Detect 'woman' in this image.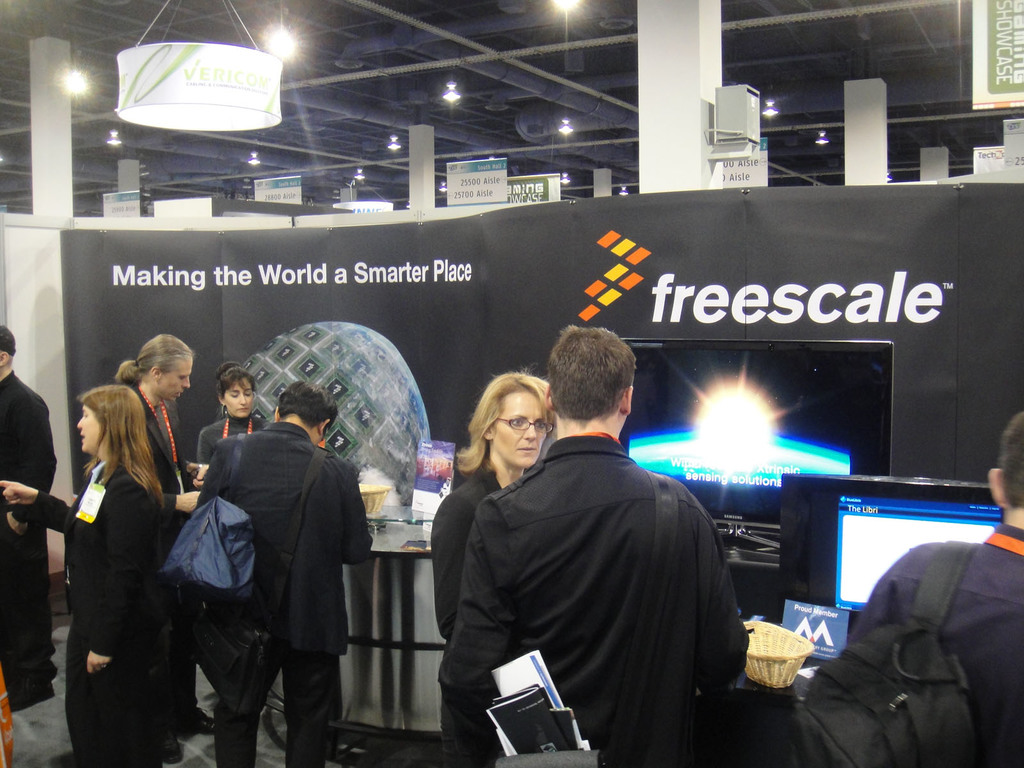
Detection: region(429, 356, 556, 639).
